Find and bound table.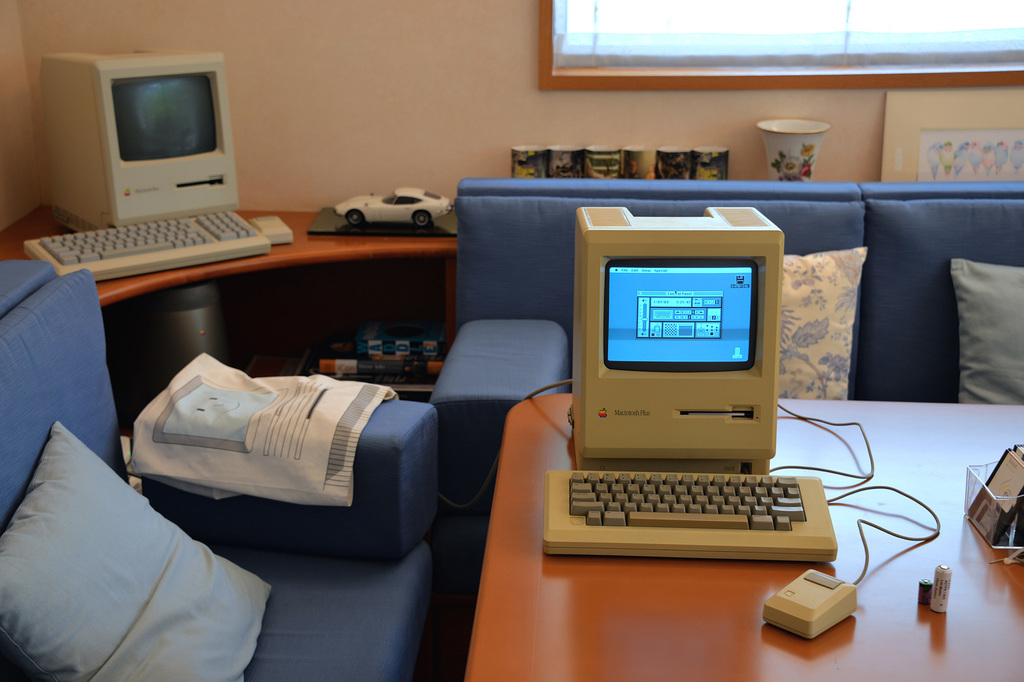
Bound: rect(460, 394, 1023, 681).
